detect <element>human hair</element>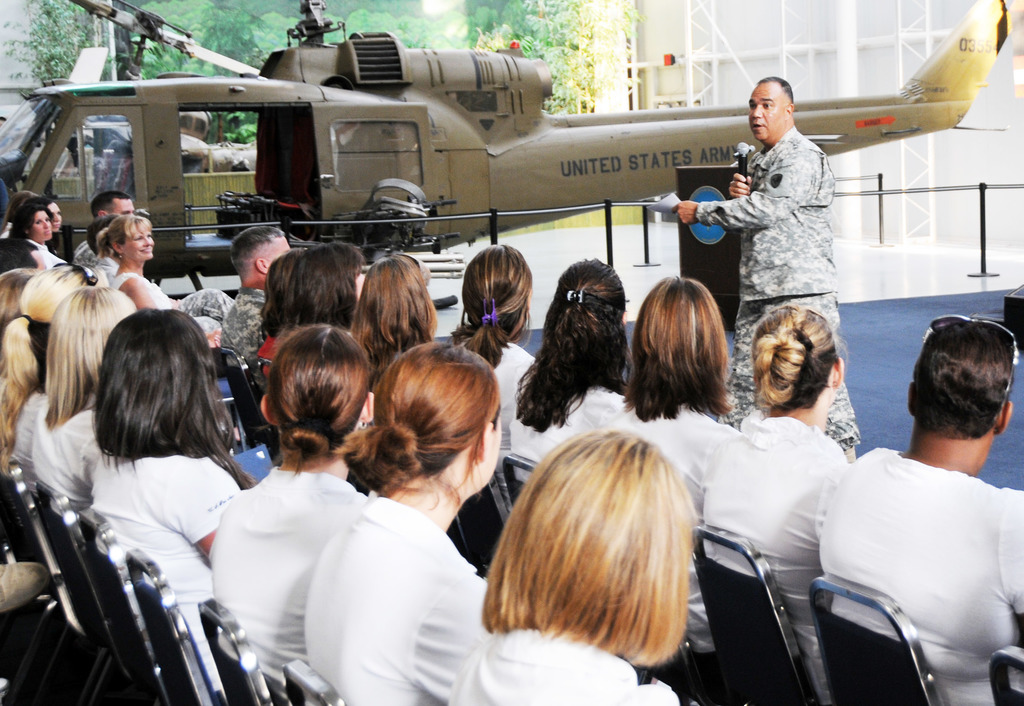
<box>757,73,792,106</box>
